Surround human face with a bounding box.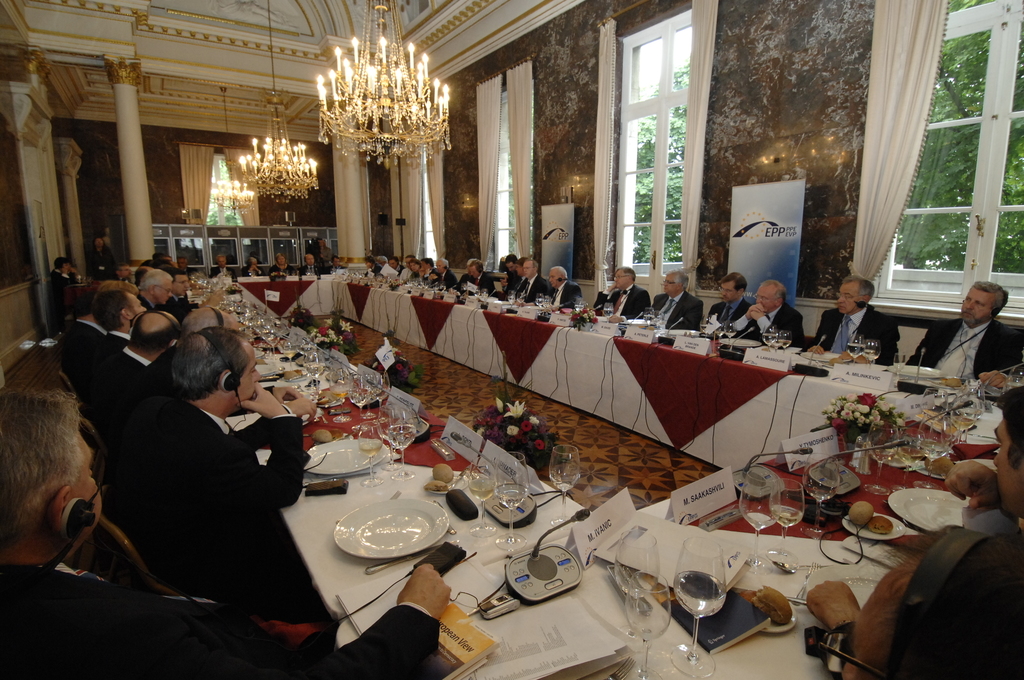
x1=663, y1=277, x2=678, y2=295.
